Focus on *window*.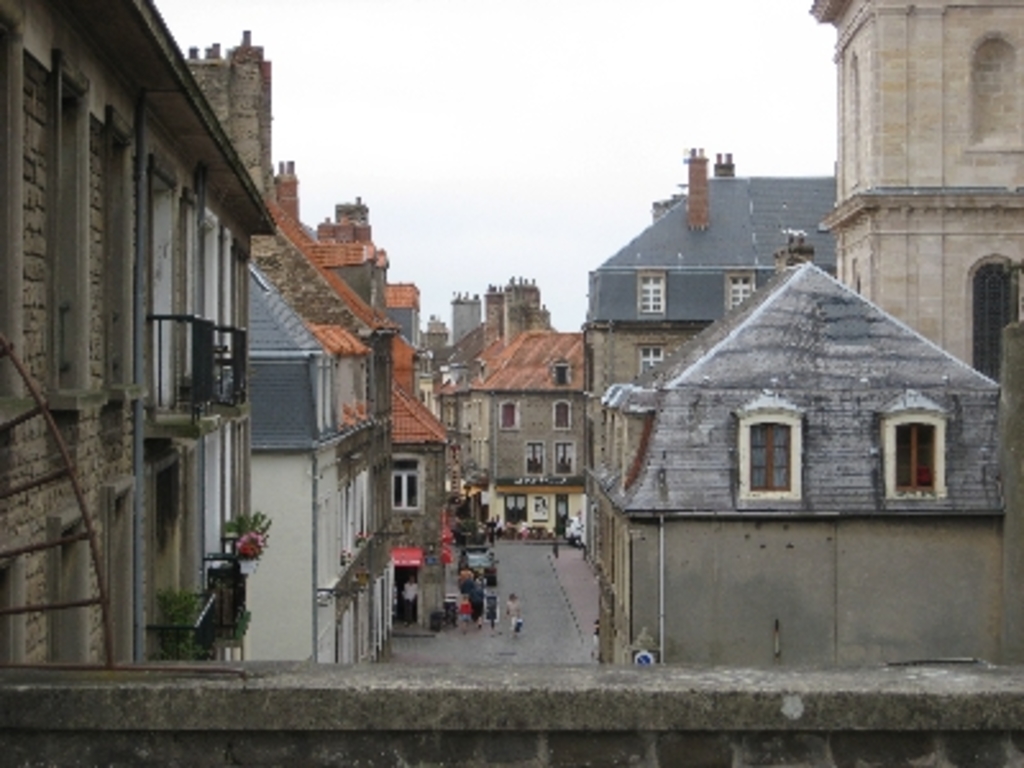
Focused at crop(637, 343, 671, 379).
